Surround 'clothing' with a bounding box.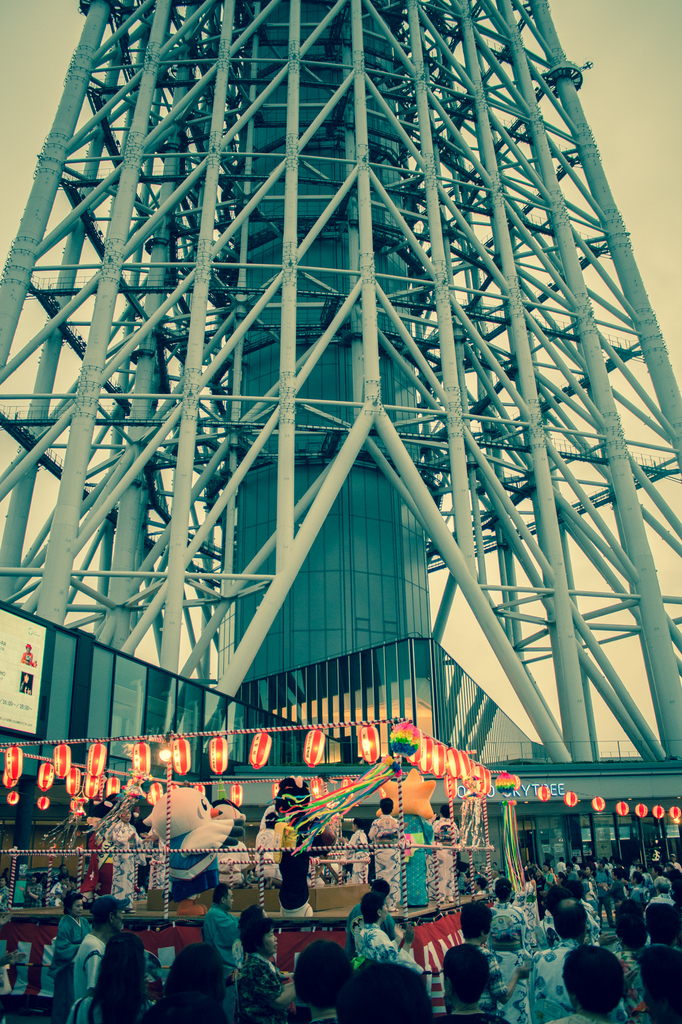
bbox(536, 942, 604, 1023).
